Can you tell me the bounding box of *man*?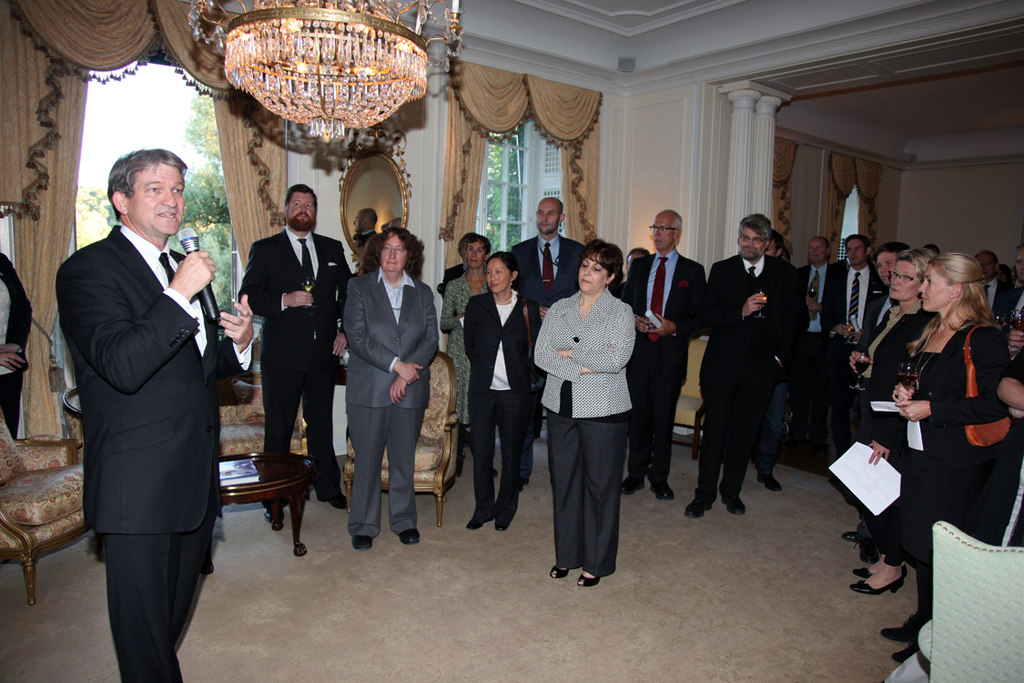
<bbox>611, 207, 705, 505</bbox>.
